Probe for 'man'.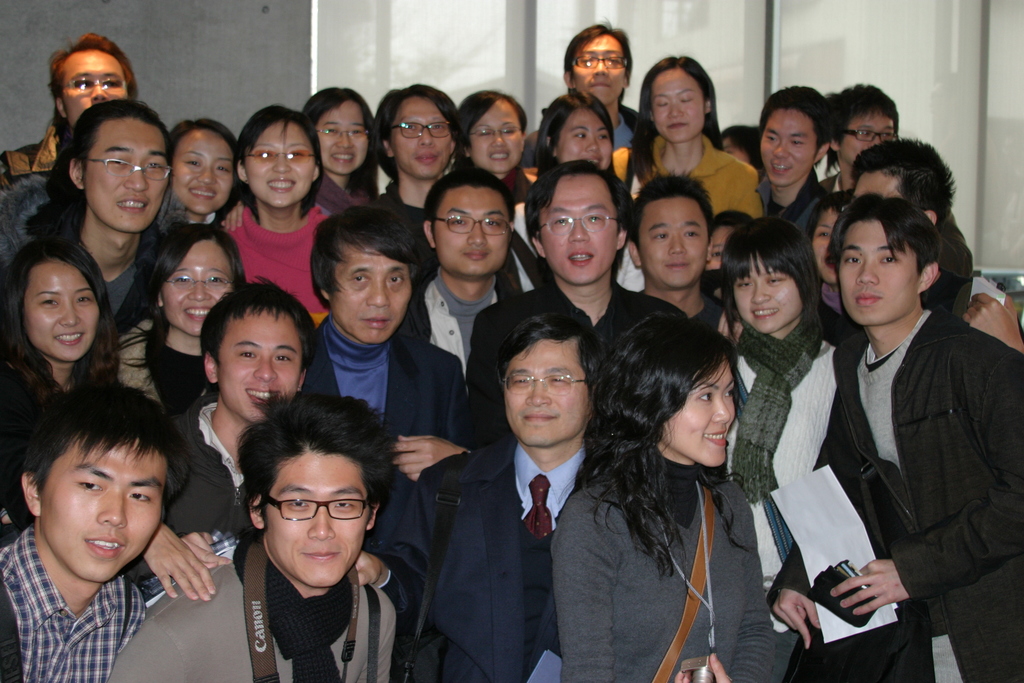
Probe result: (x1=623, y1=173, x2=724, y2=331).
